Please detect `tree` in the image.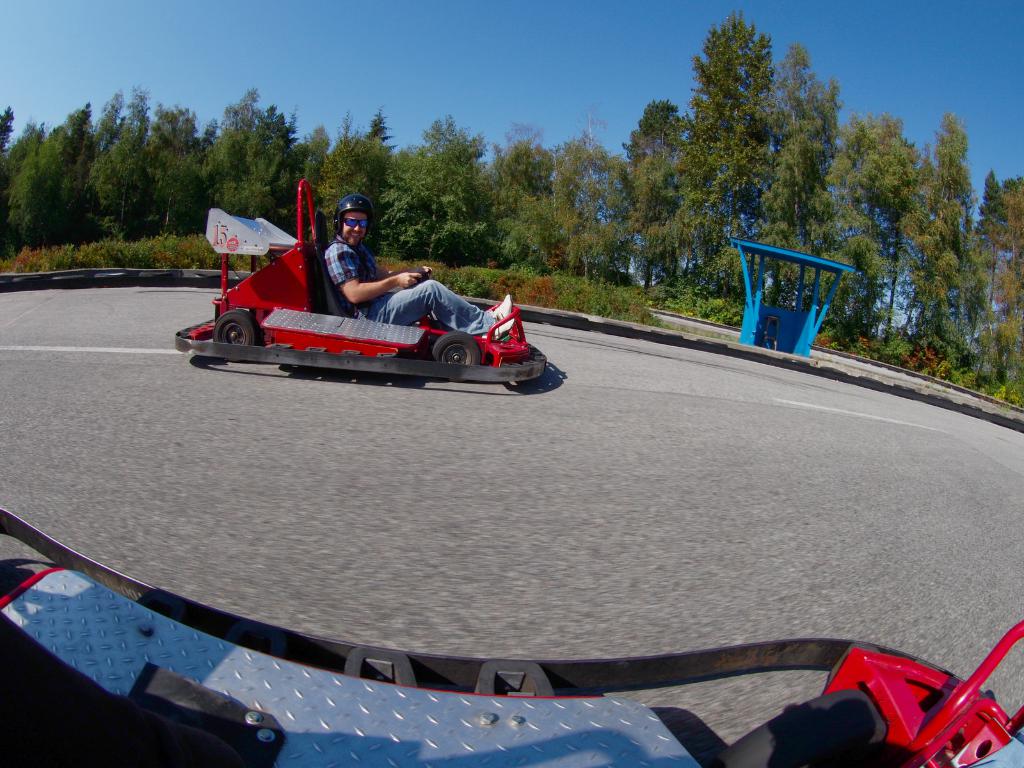
{"left": 297, "top": 108, "right": 402, "bottom": 248}.
